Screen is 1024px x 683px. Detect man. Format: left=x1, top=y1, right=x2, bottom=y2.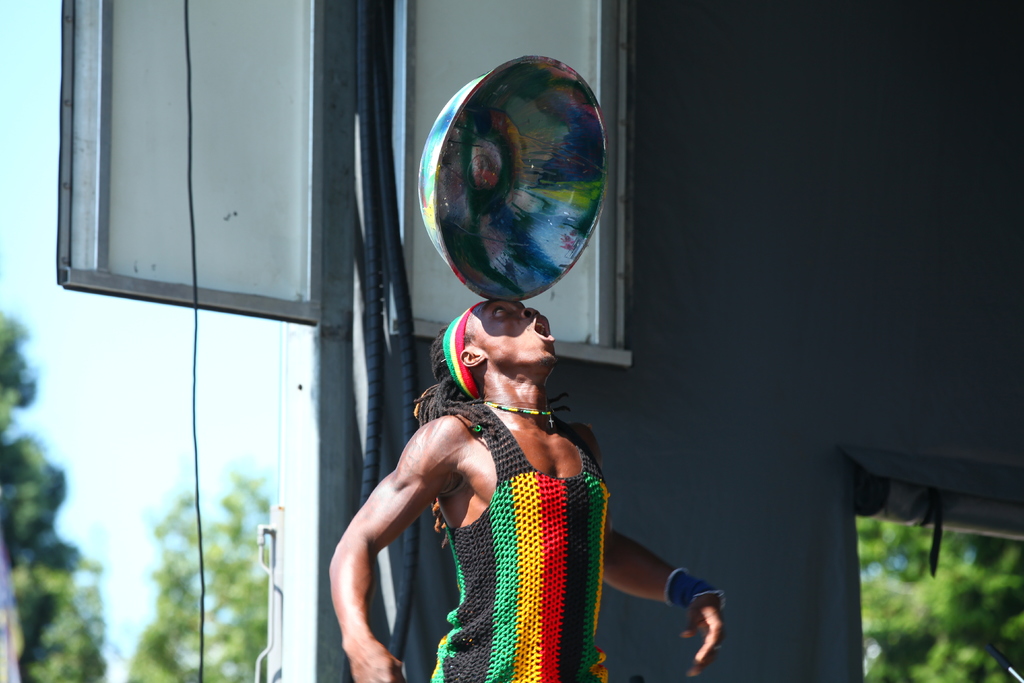
left=319, top=276, right=665, bottom=676.
